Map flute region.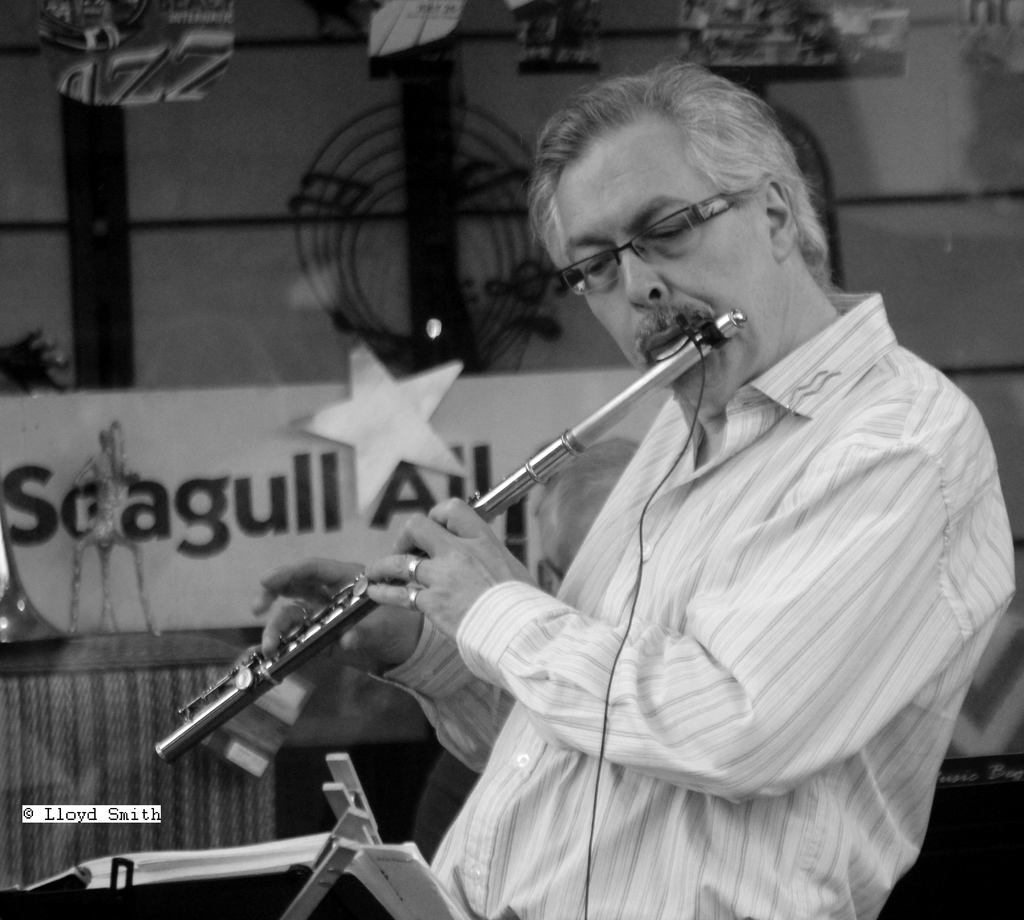
Mapped to <bbox>149, 308, 741, 762</bbox>.
